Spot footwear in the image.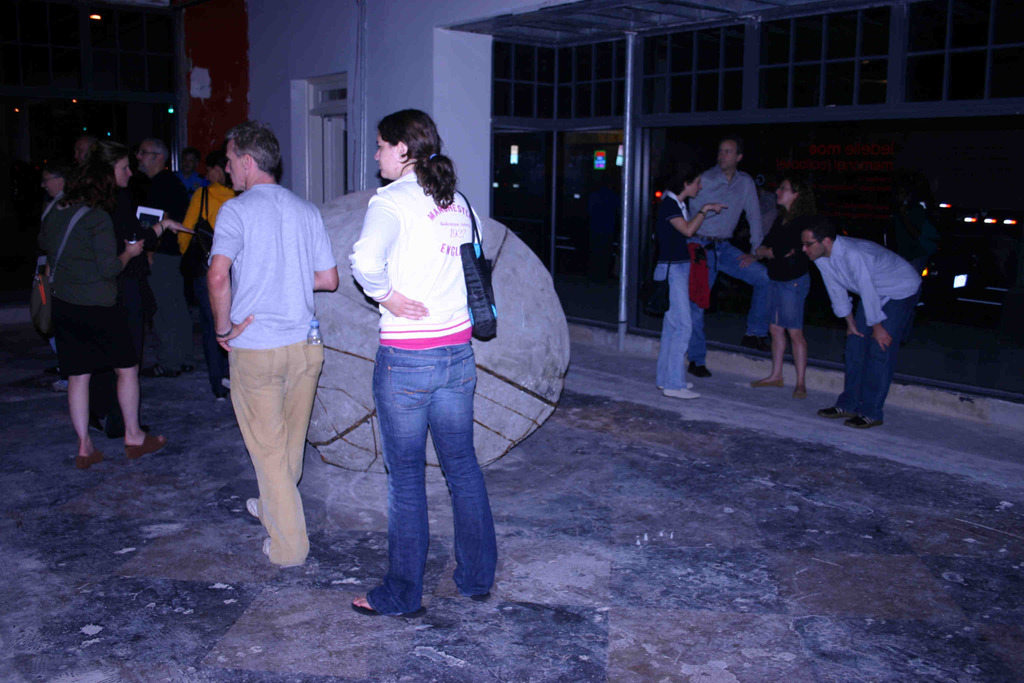
footwear found at <region>751, 377, 782, 391</region>.
